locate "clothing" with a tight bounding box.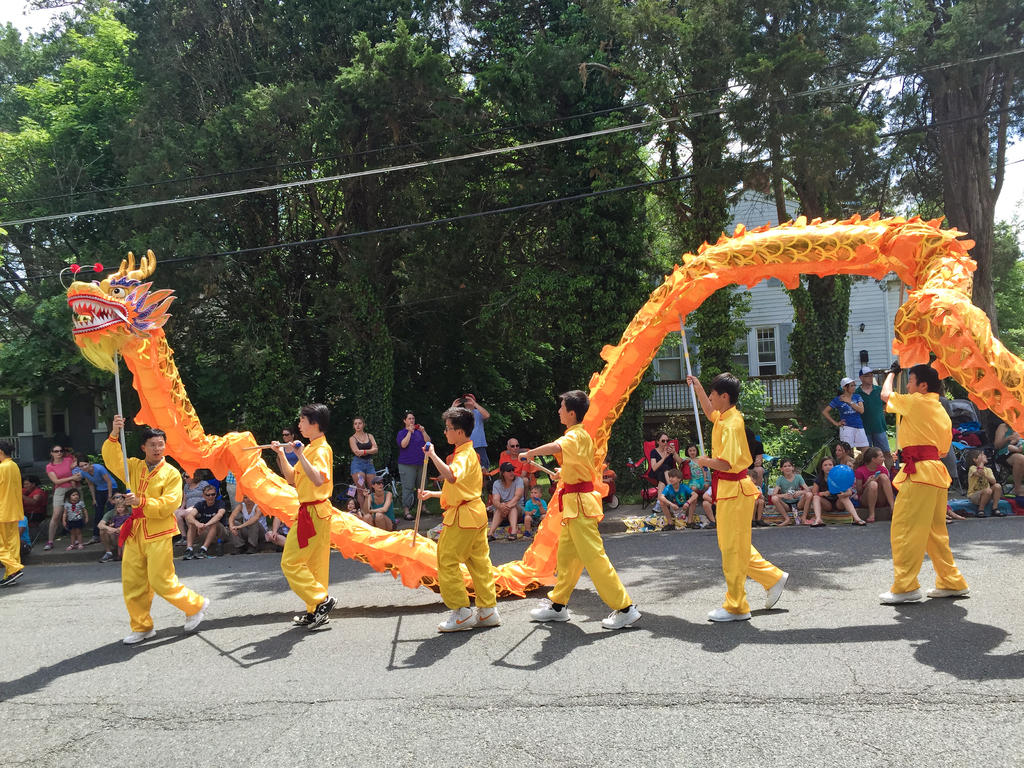
810/470/840/513.
